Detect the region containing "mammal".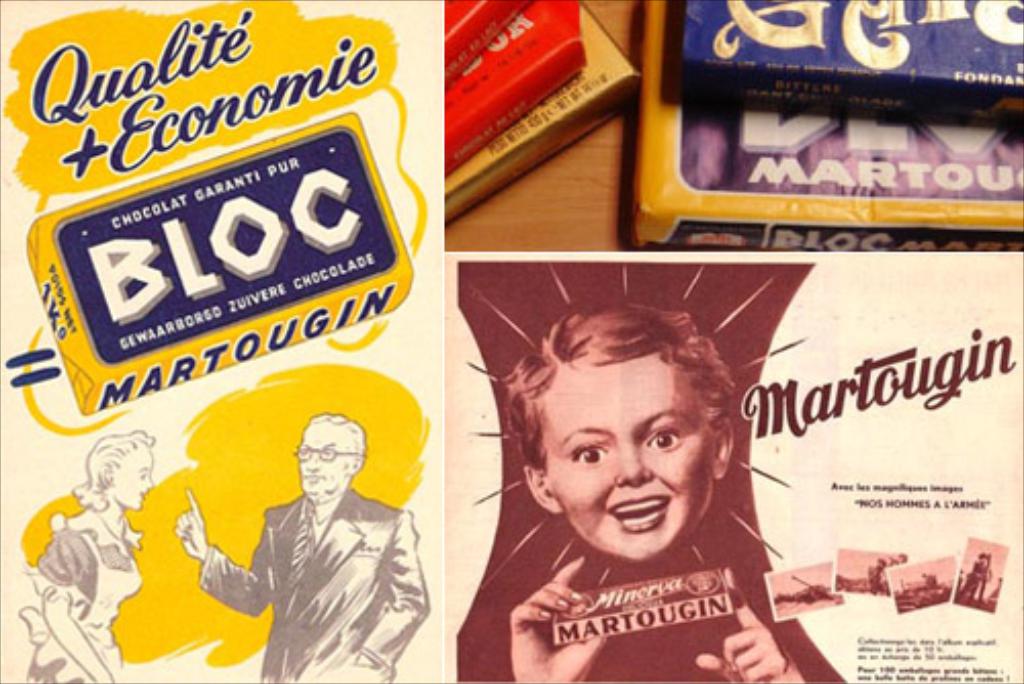
(x1=16, y1=426, x2=156, y2=682).
